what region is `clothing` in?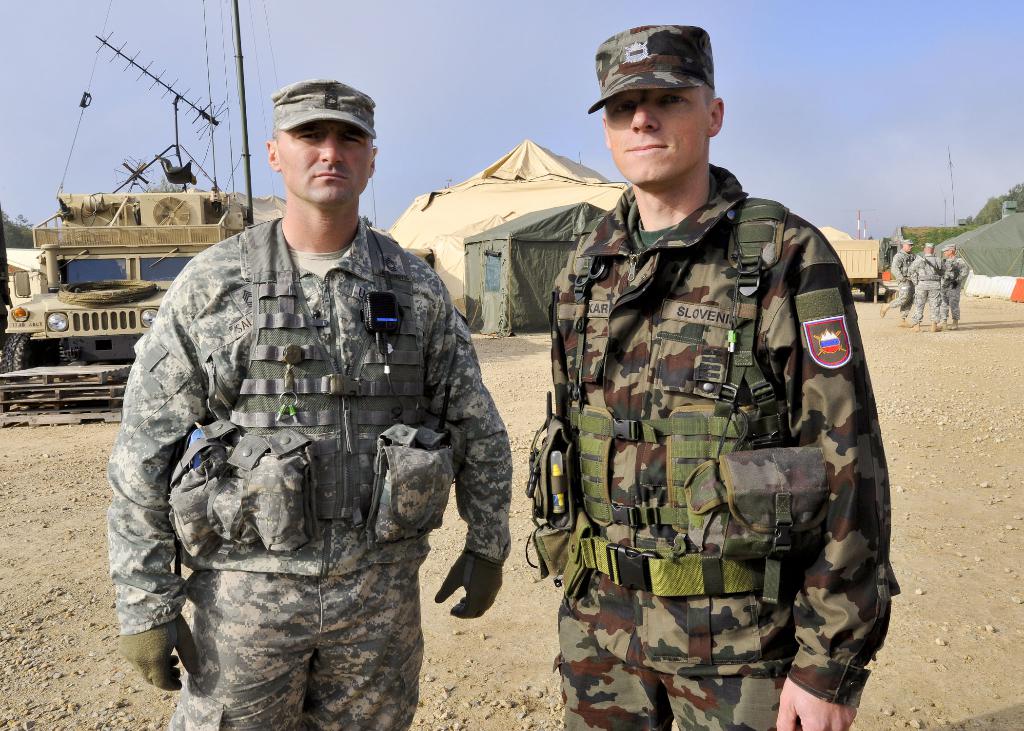
[936,239,968,317].
